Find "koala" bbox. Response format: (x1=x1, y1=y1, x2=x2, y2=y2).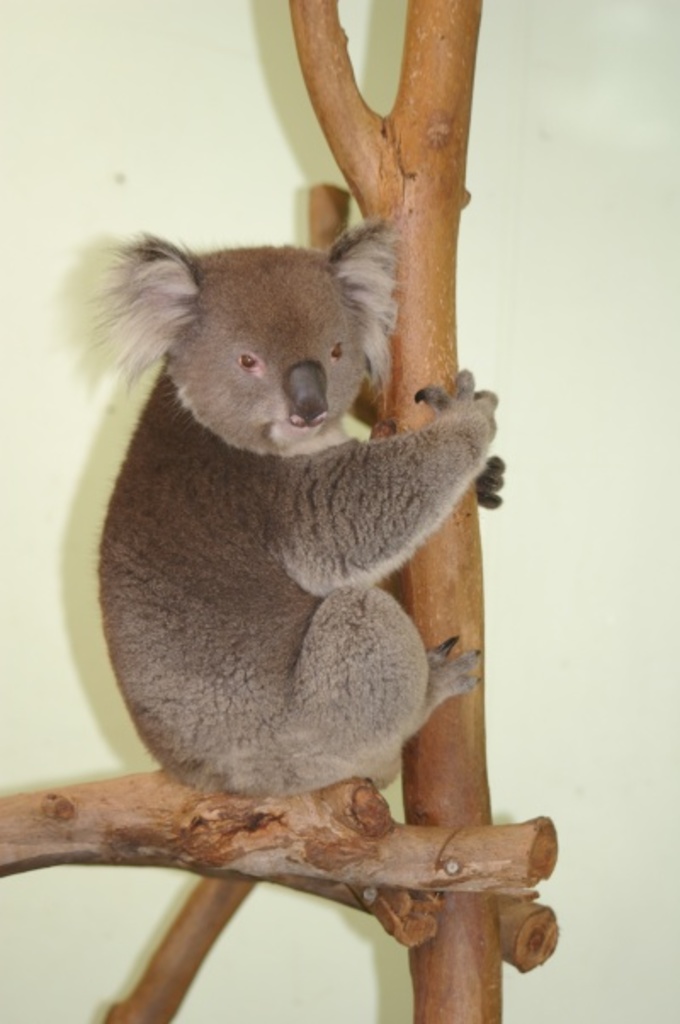
(x1=95, y1=219, x2=505, y2=798).
